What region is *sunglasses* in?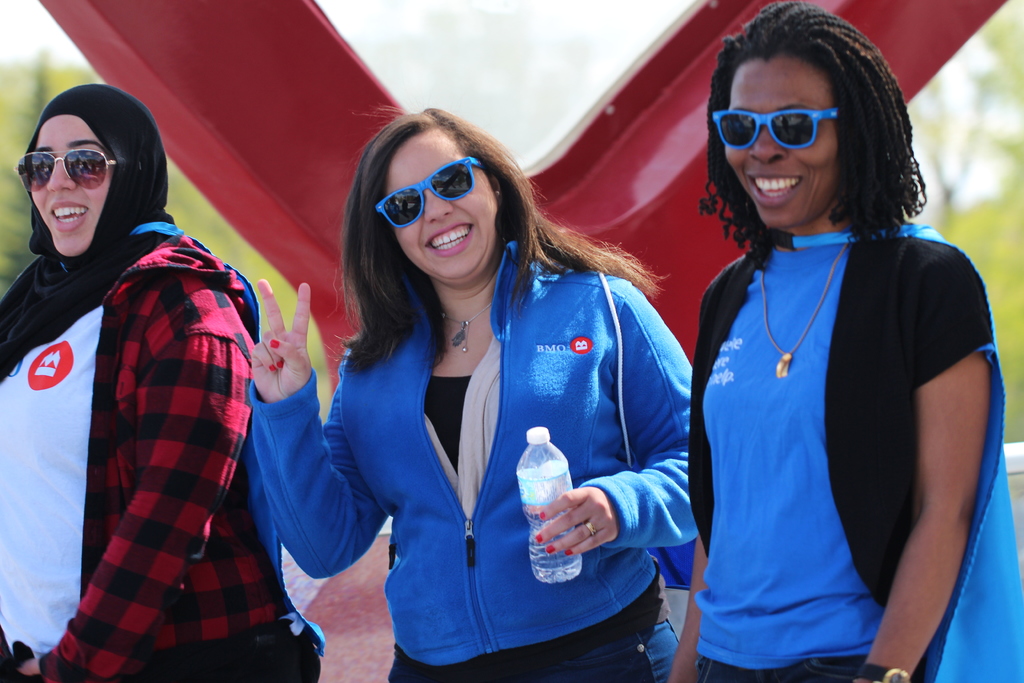
<box>375,159,485,231</box>.
